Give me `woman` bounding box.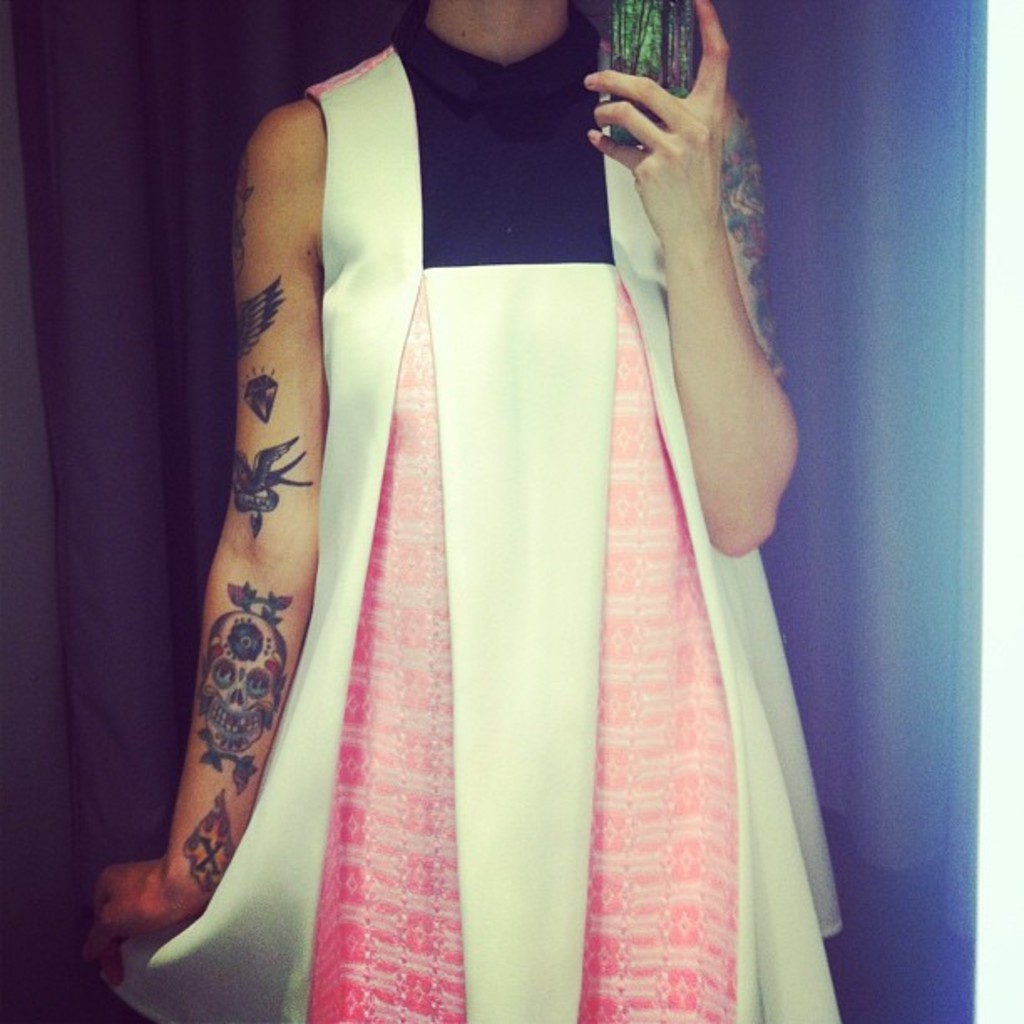
rect(110, 0, 768, 977).
